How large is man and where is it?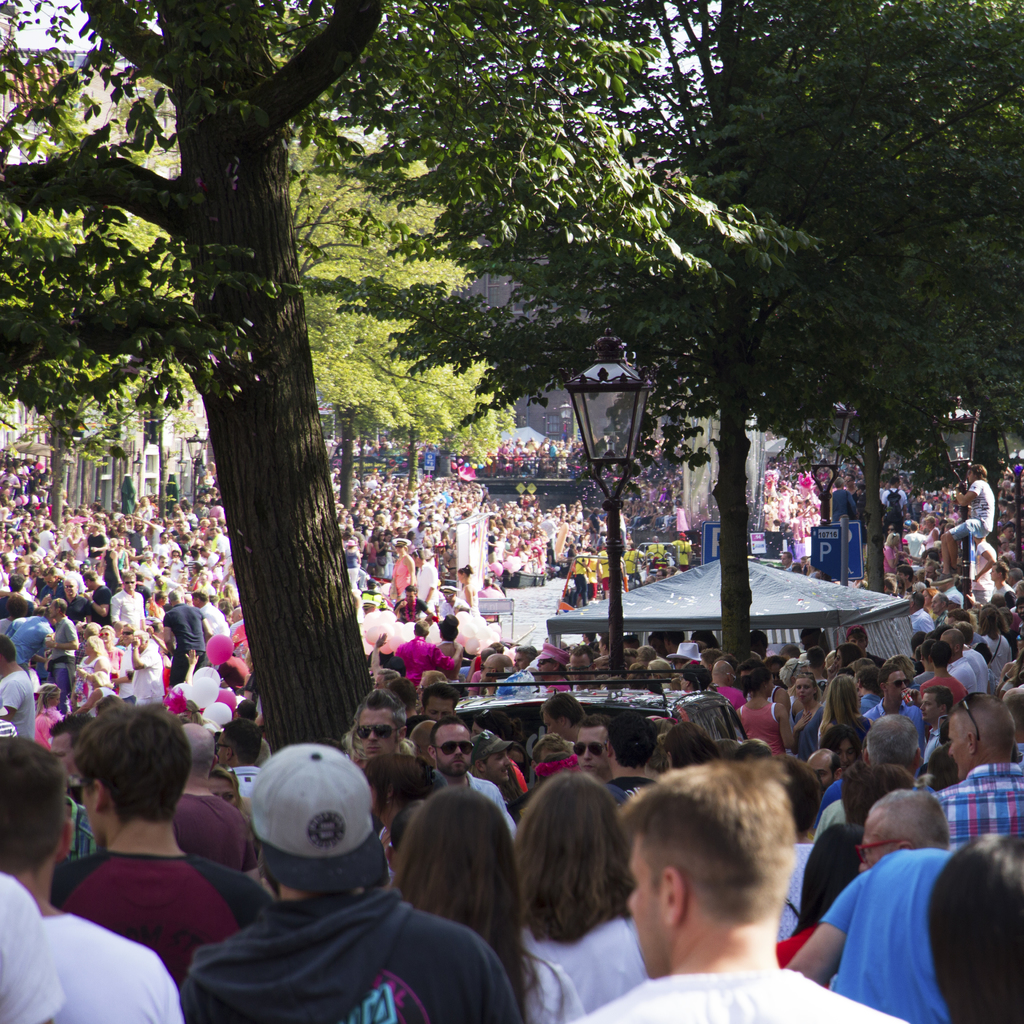
Bounding box: 930 692 1023 855.
